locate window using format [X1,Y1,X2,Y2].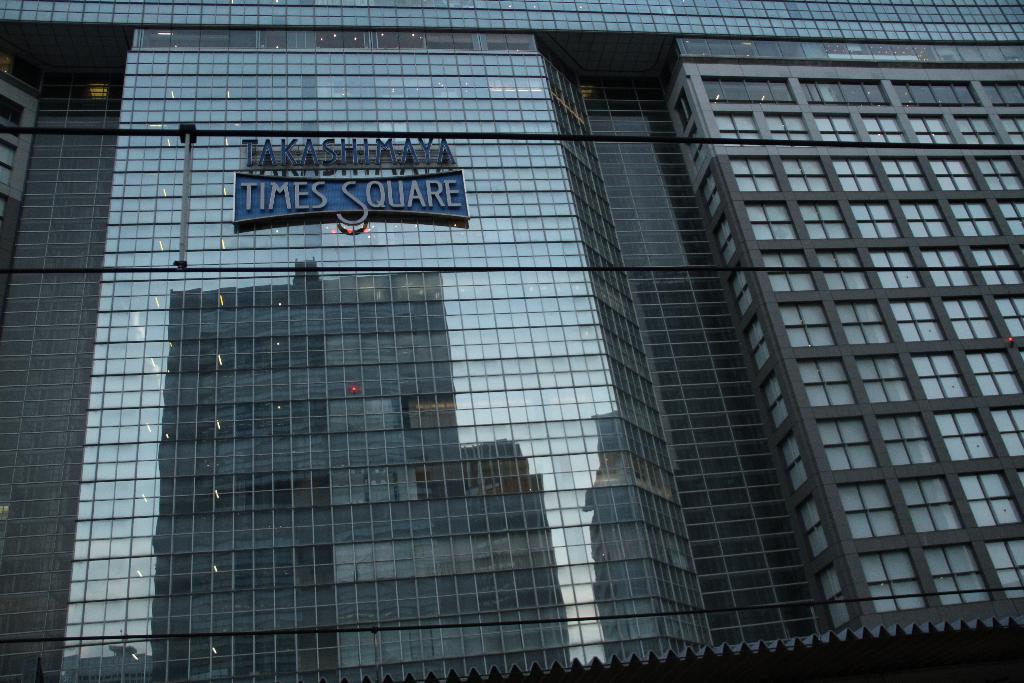
[666,85,694,133].
